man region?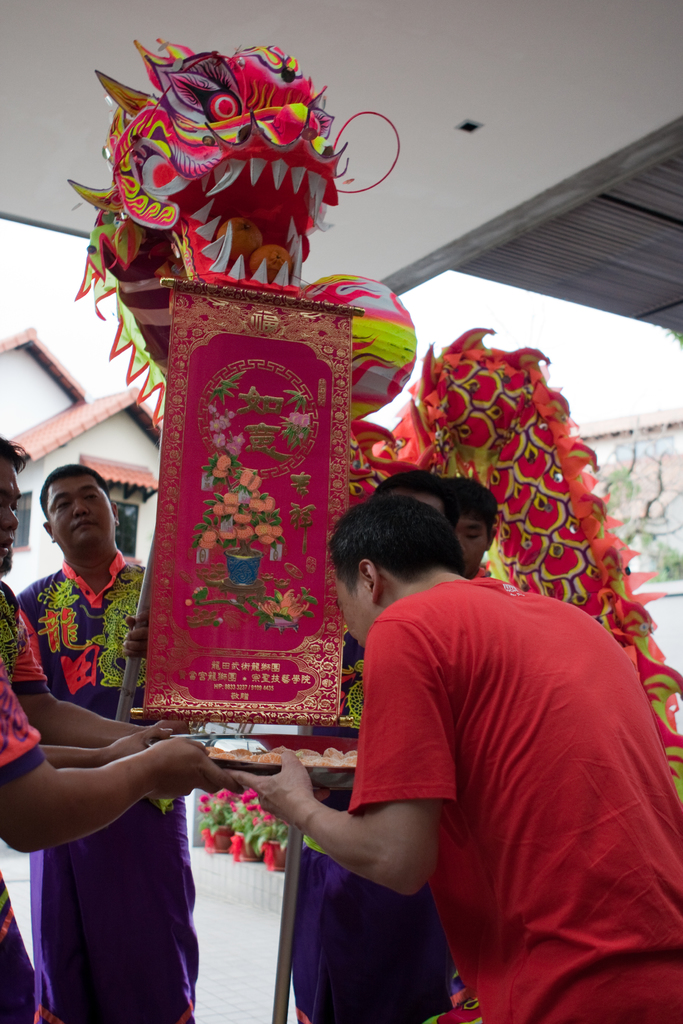
<bbox>0, 426, 199, 767</bbox>
